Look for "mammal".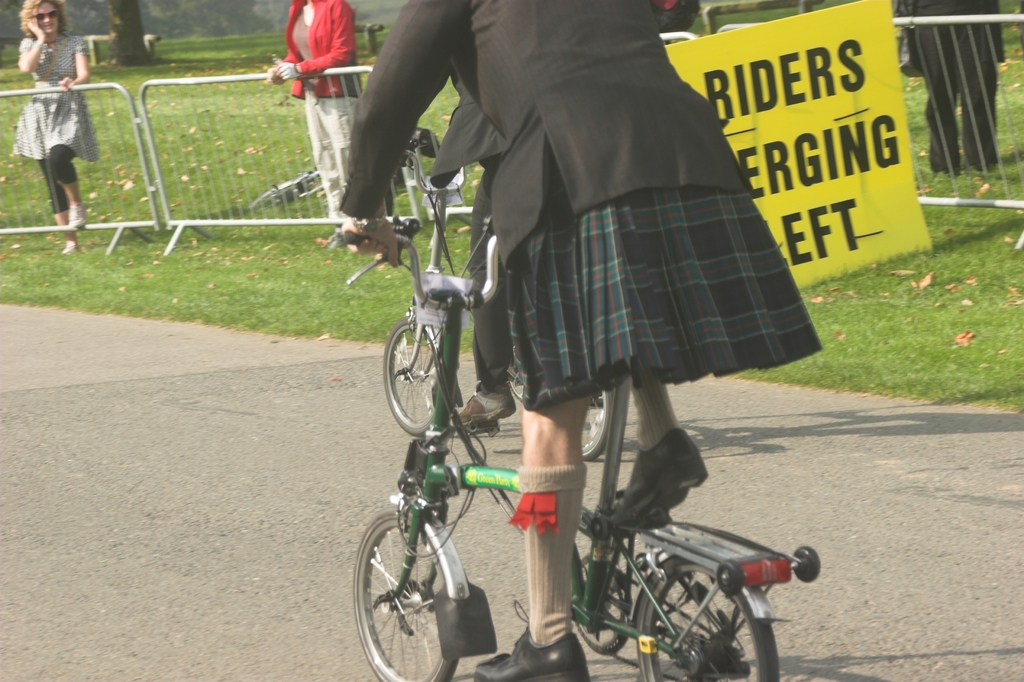
Found: crop(335, 0, 820, 681).
